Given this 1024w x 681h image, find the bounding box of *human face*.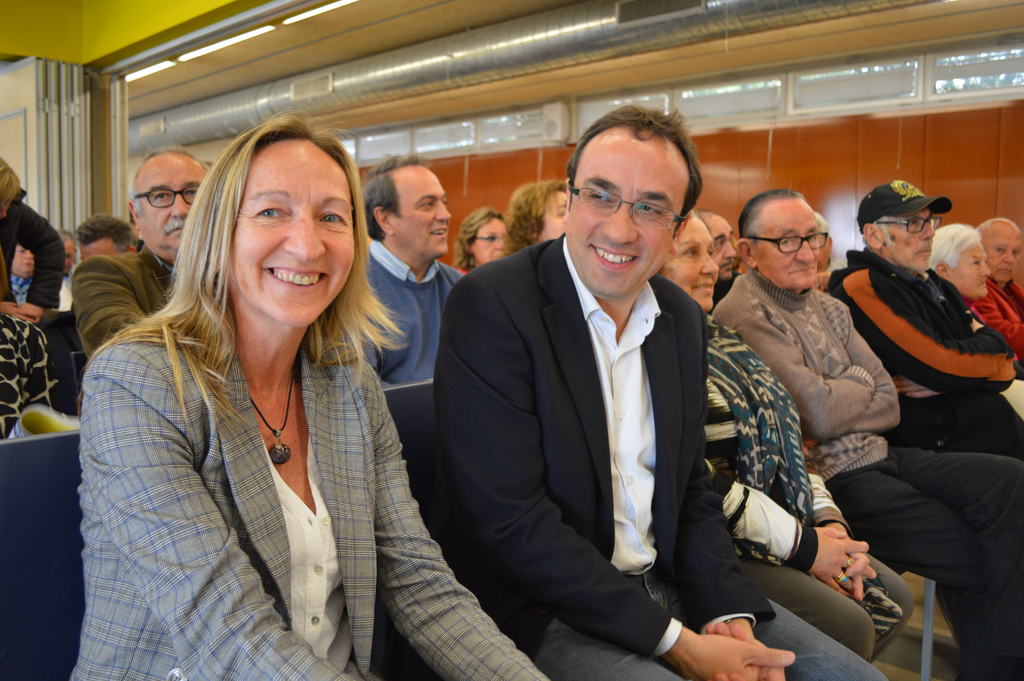
884, 206, 942, 272.
